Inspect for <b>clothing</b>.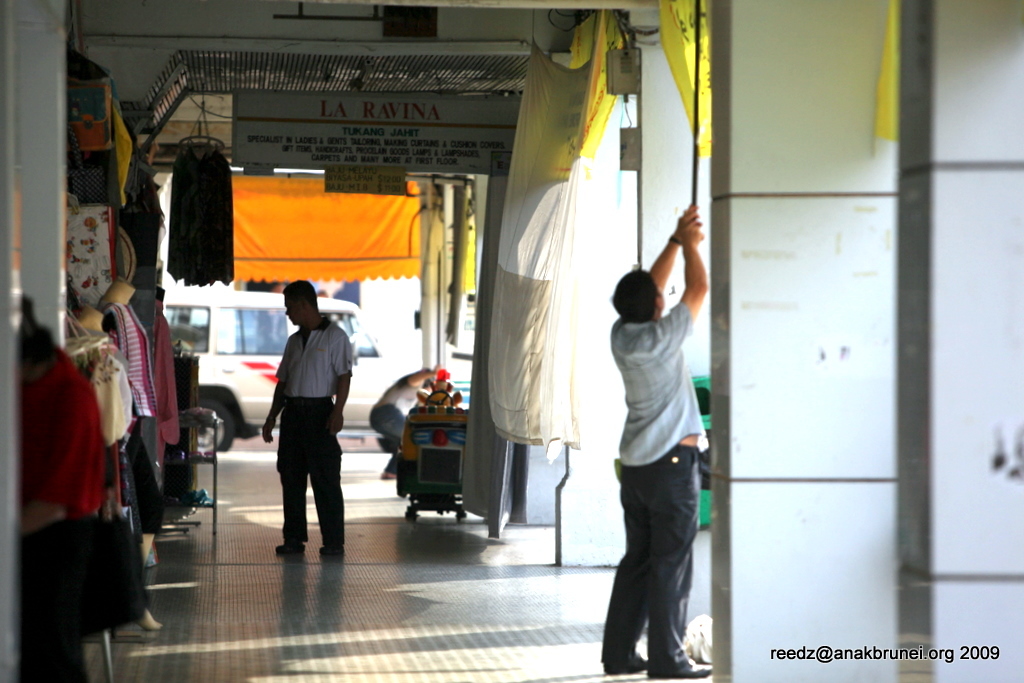
Inspection: l=600, t=302, r=709, b=667.
